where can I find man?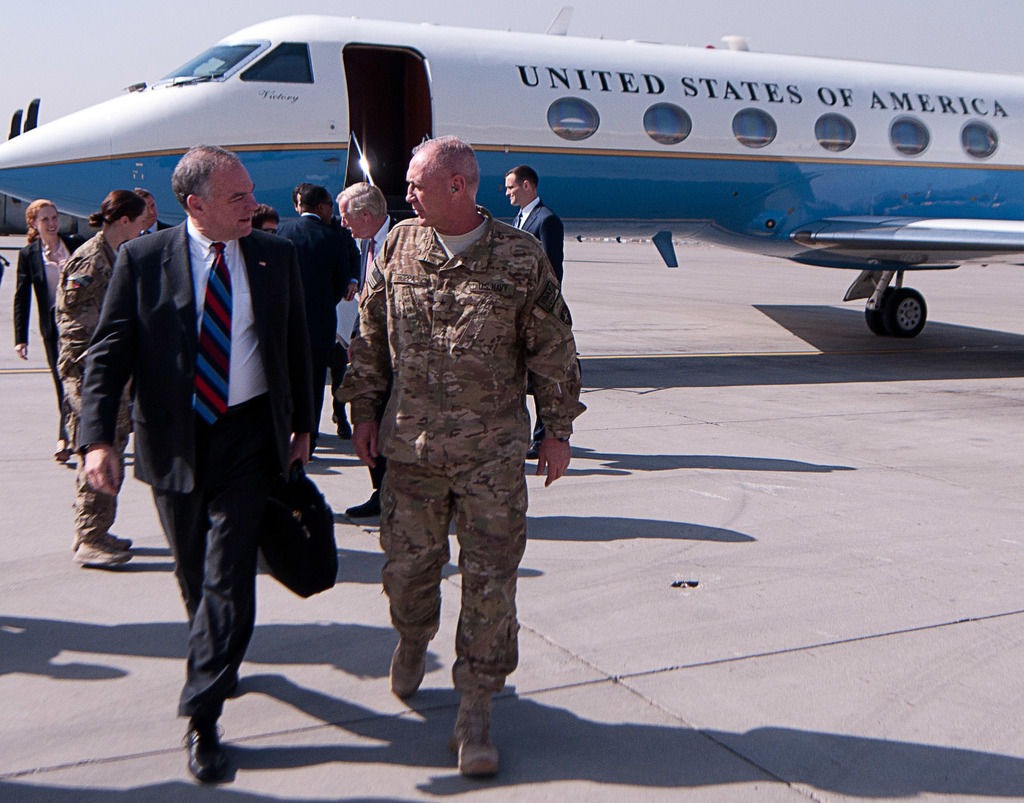
You can find it at bbox=[340, 186, 404, 523].
